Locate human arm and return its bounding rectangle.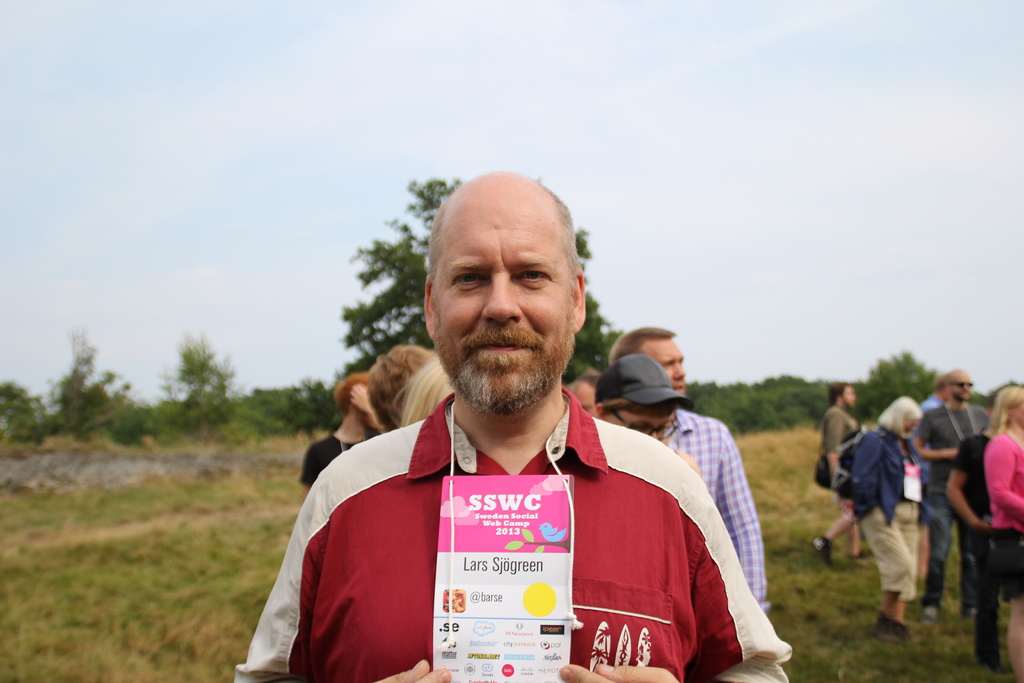
x1=714, y1=426, x2=771, y2=617.
